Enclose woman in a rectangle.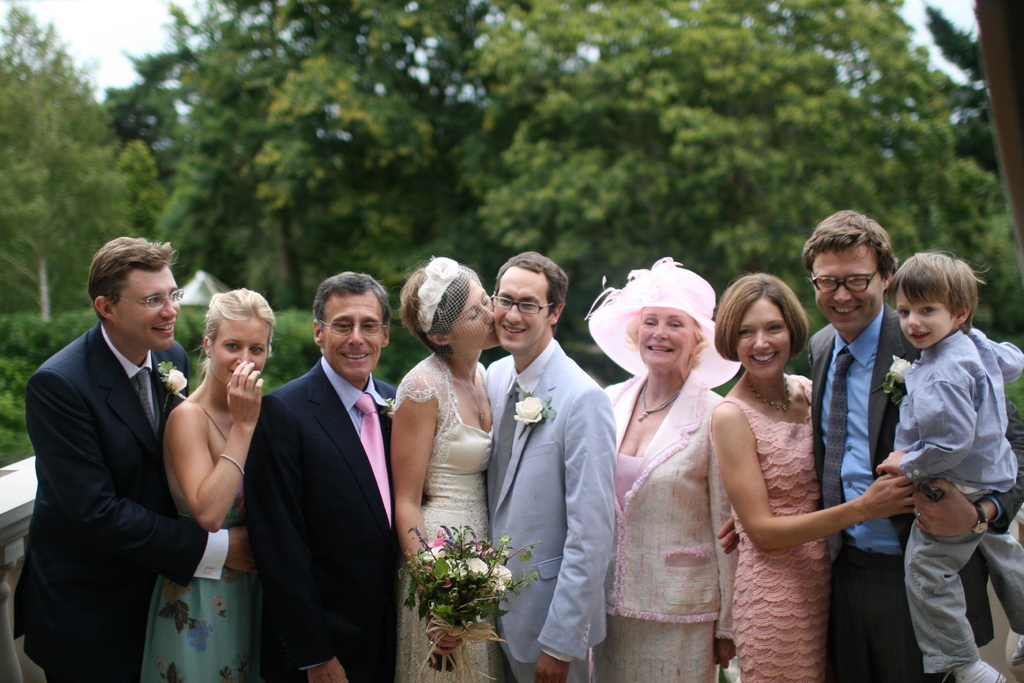
<box>582,252,745,682</box>.
